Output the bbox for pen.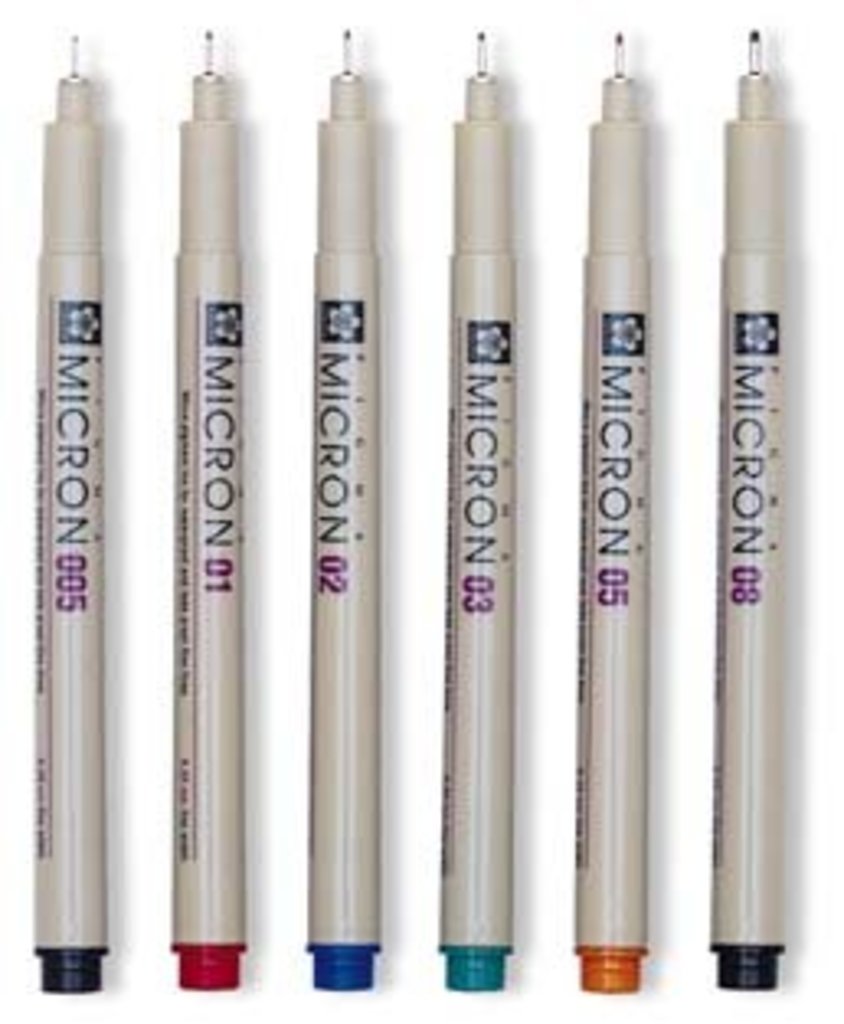
160, 10, 249, 998.
